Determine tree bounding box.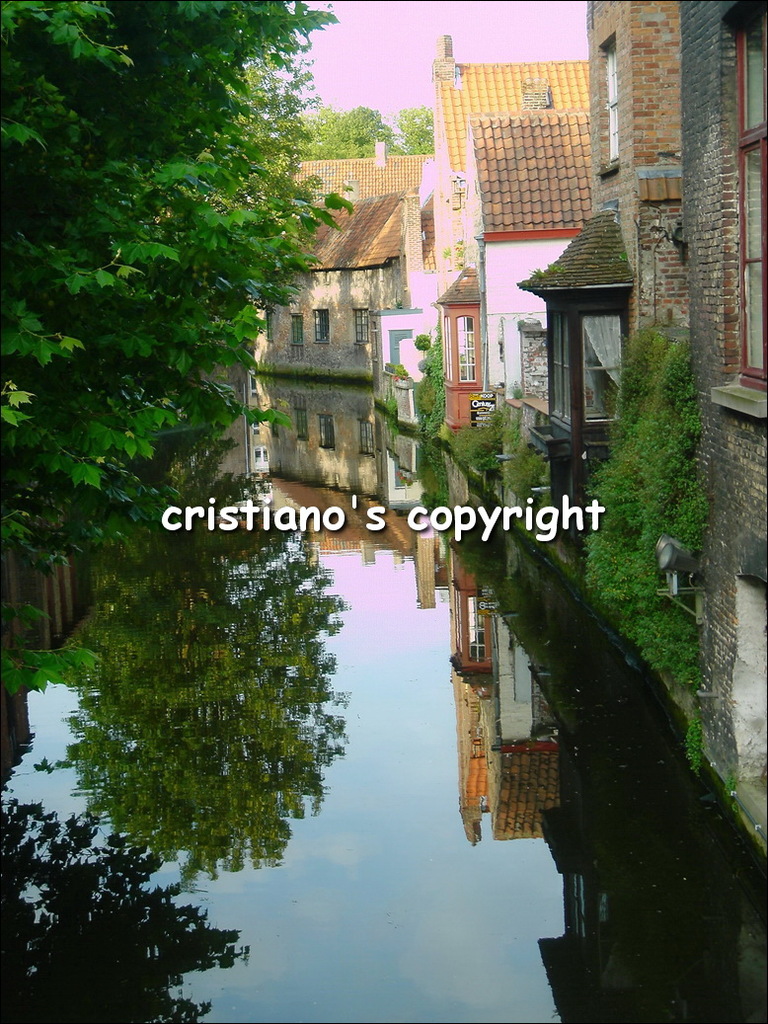
Determined: x1=38, y1=487, x2=362, y2=940.
